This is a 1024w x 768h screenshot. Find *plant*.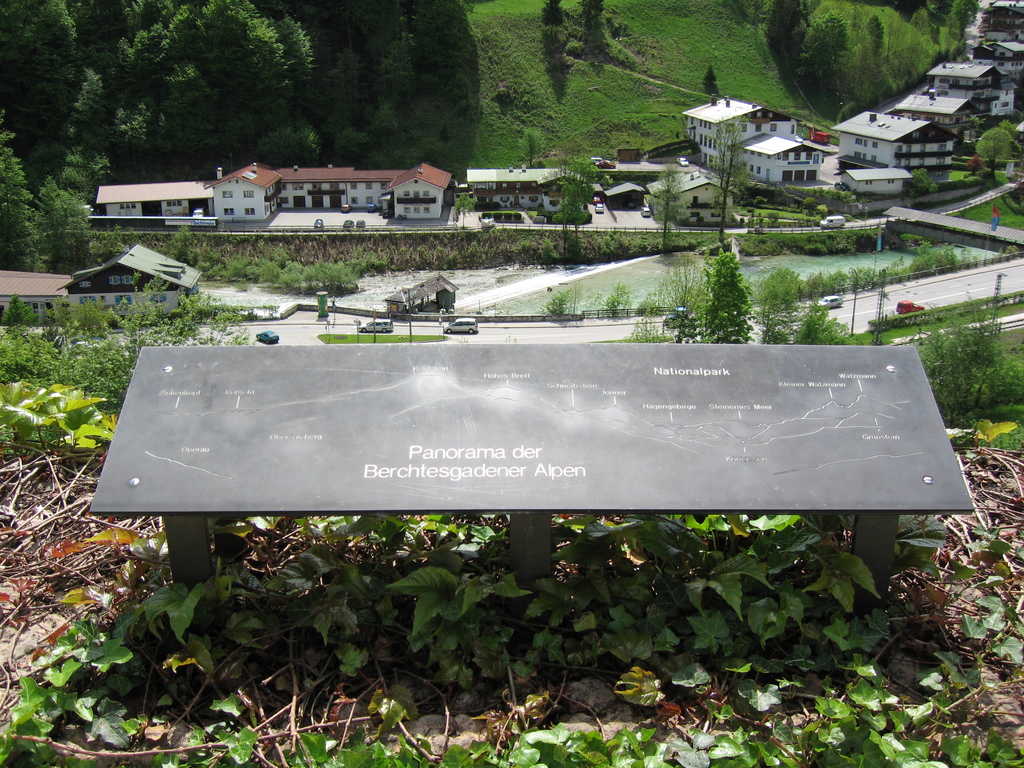
Bounding box: bbox=[596, 274, 639, 319].
